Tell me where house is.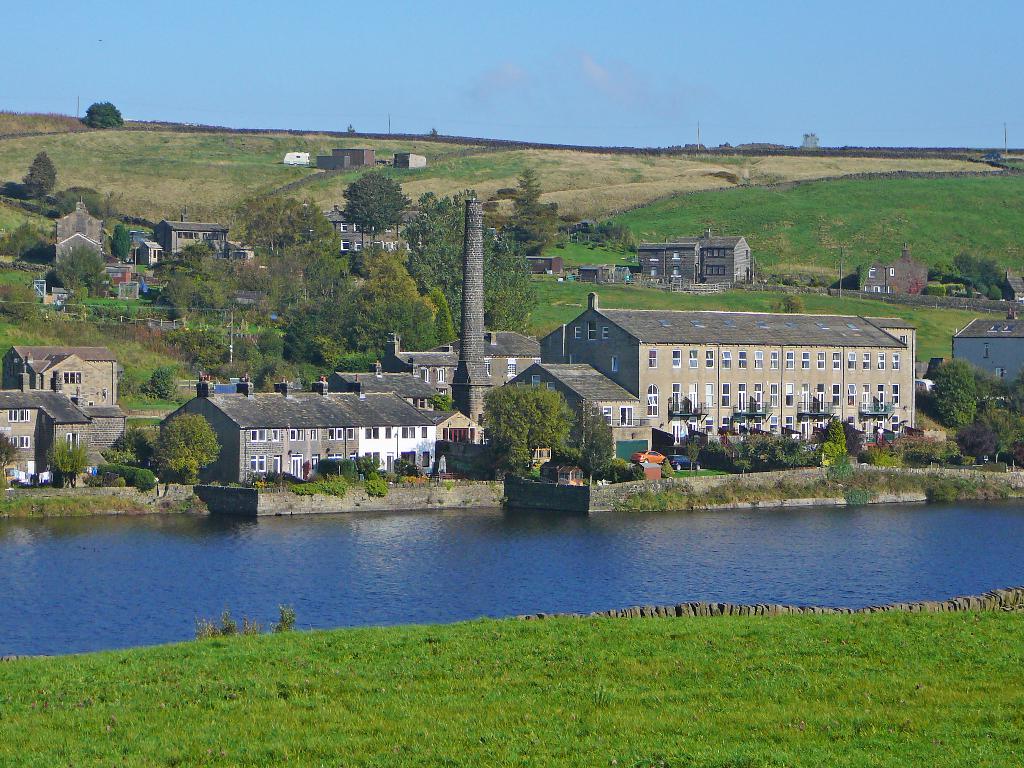
house is at box(275, 139, 328, 177).
